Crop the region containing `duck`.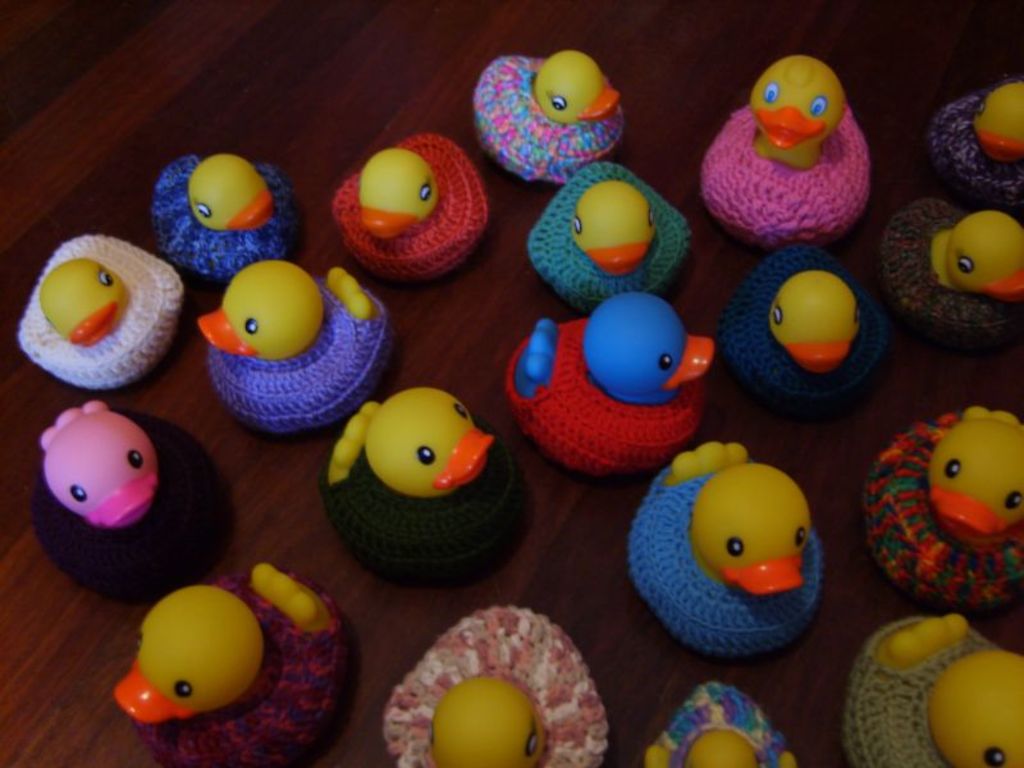
Crop region: box(457, 49, 627, 182).
